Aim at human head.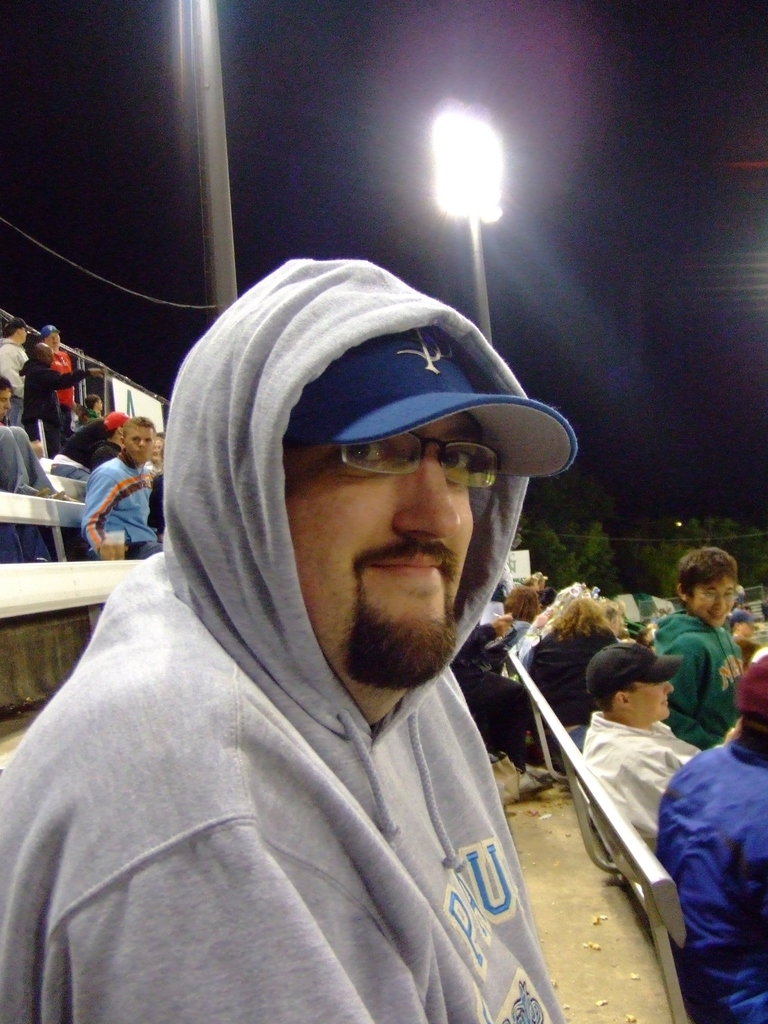
Aimed at {"x1": 550, "y1": 598, "x2": 599, "y2": 629}.
